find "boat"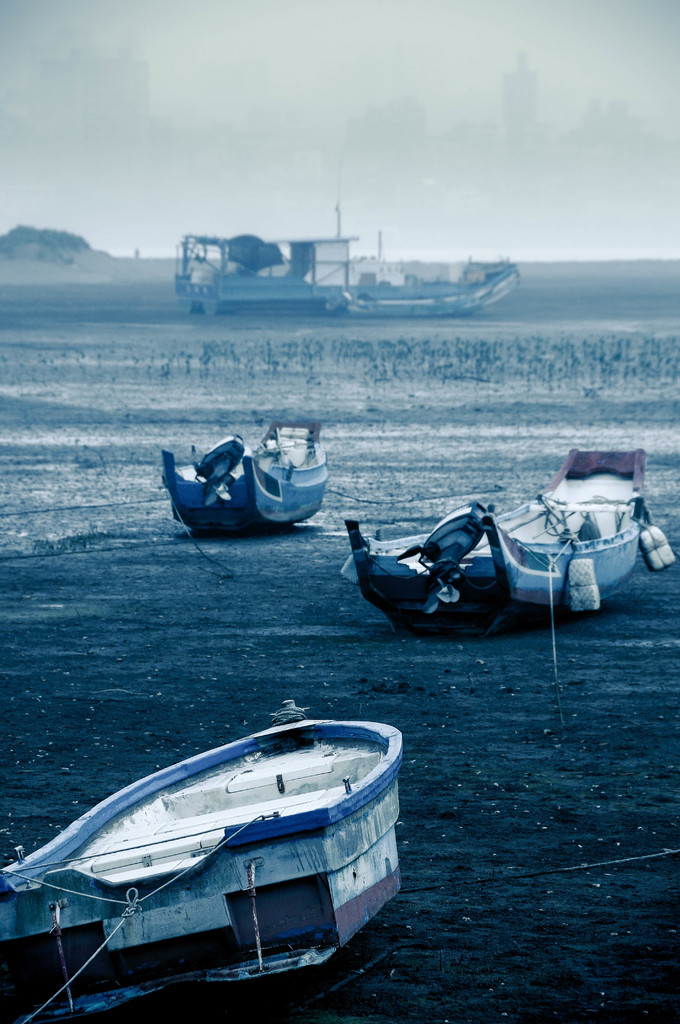
(341,445,674,637)
